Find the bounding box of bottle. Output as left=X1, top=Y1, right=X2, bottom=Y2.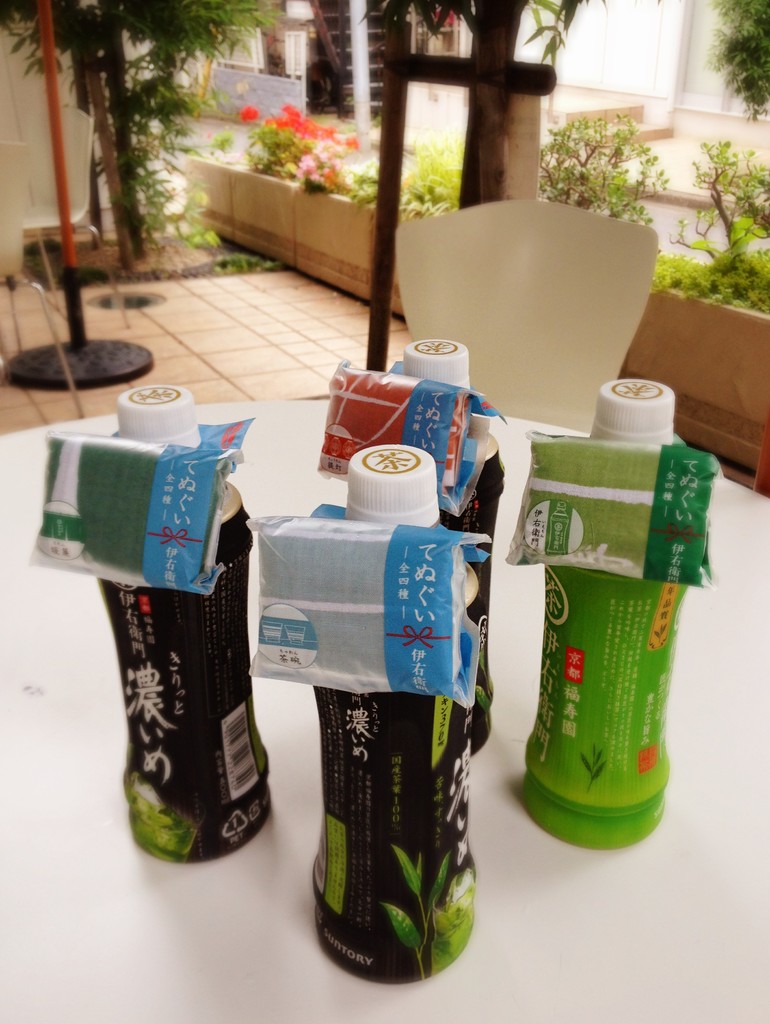
left=314, top=334, right=508, bottom=754.
